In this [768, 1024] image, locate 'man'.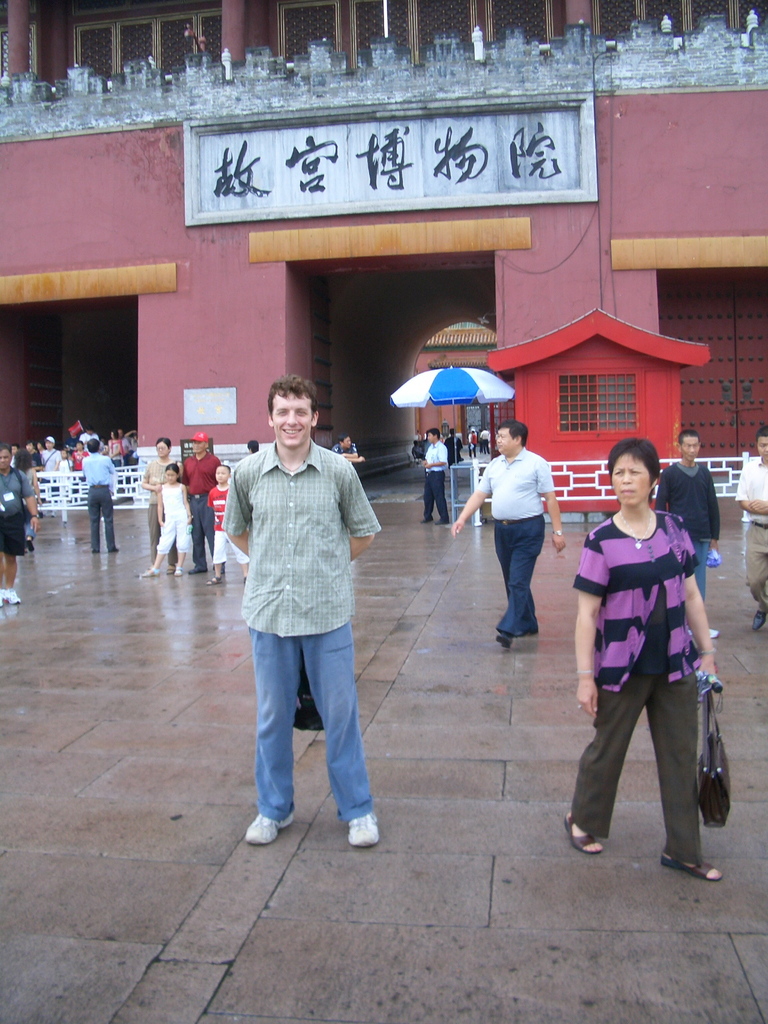
Bounding box: pyautogui.locateOnScreen(330, 439, 368, 490).
